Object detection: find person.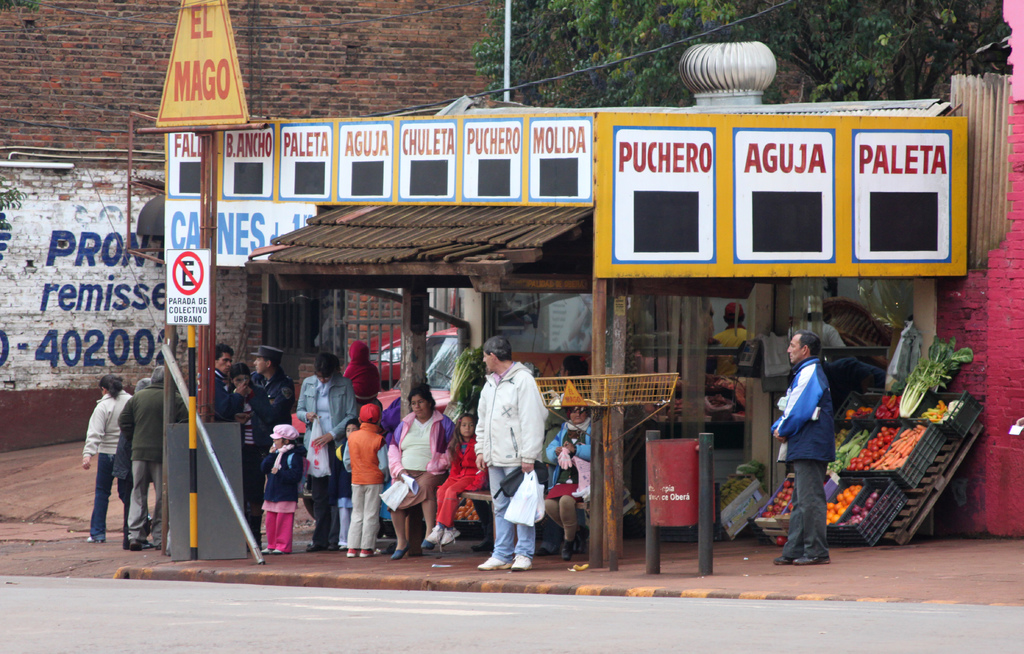
select_region(712, 298, 749, 376).
